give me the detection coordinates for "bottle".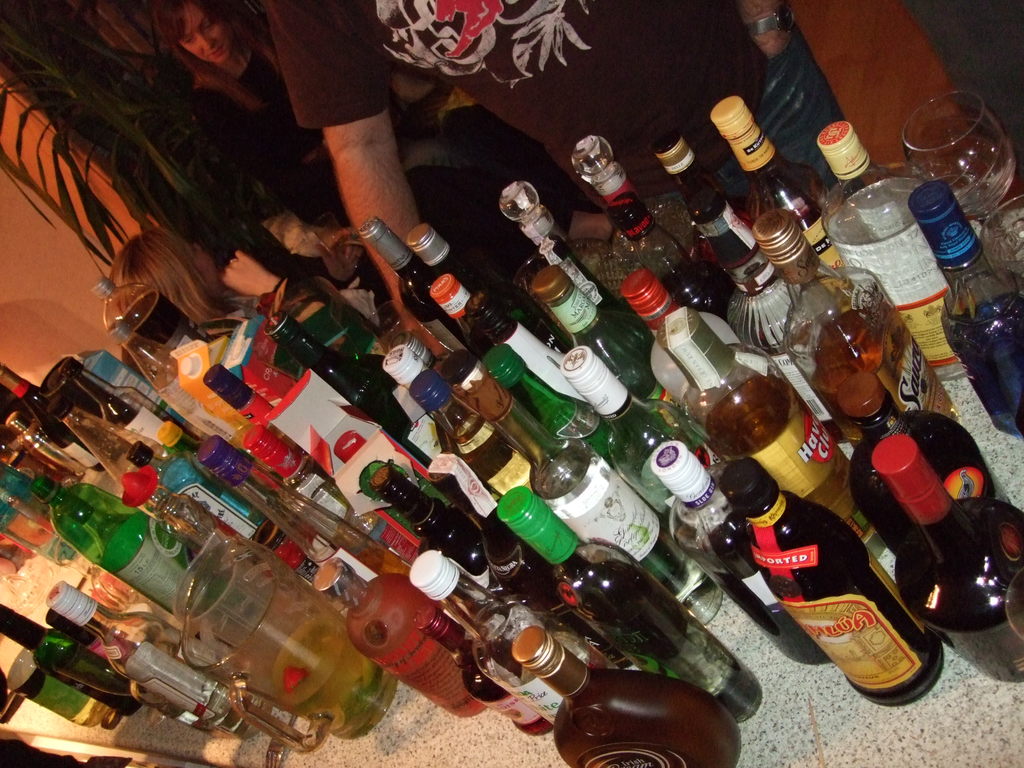
BBox(817, 118, 890, 287).
